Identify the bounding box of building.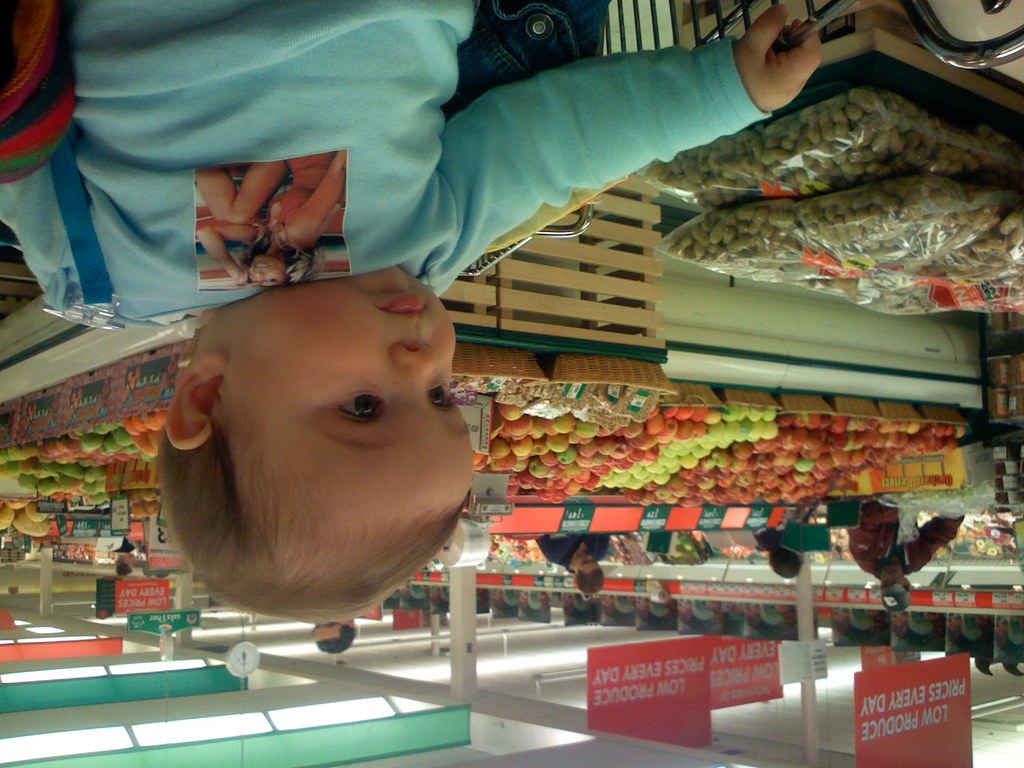
{"x1": 0, "y1": 0, "x2": 1023, "y2": 767}.
